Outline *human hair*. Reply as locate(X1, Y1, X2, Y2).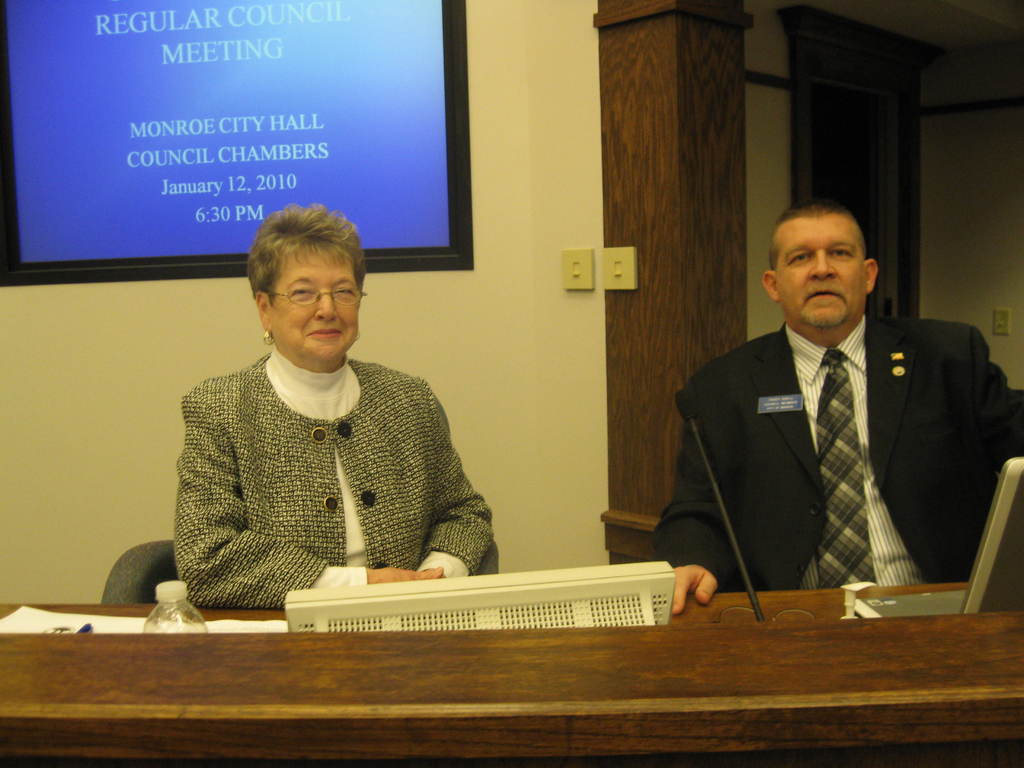
locate(244, 198, 367, 306).
